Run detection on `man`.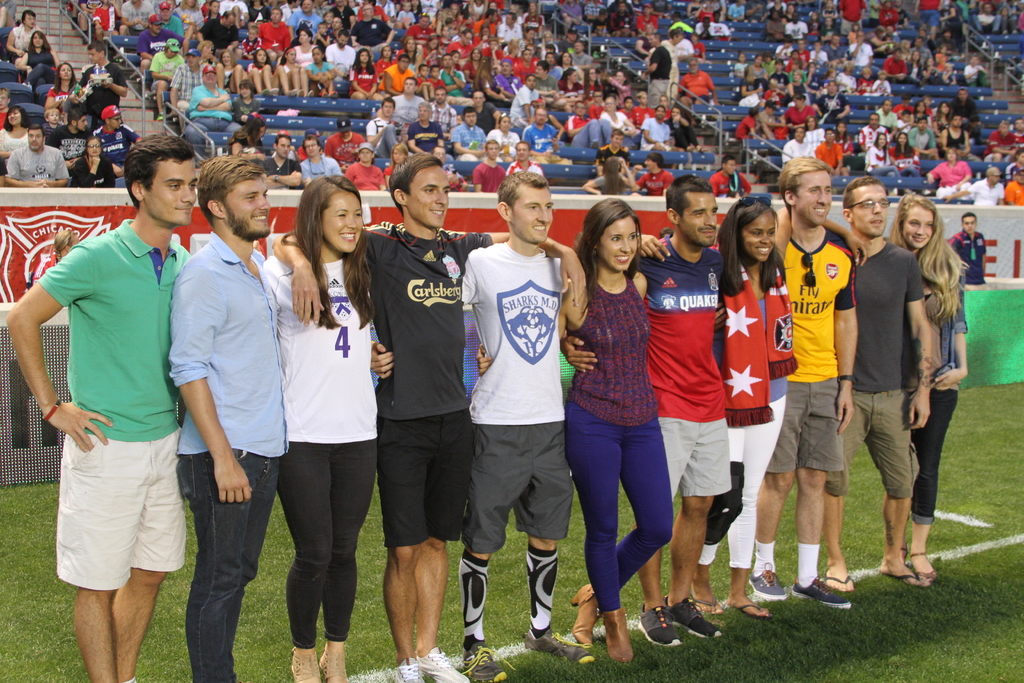
Result: x1=45, y1=105, x2=92, y2=170.
